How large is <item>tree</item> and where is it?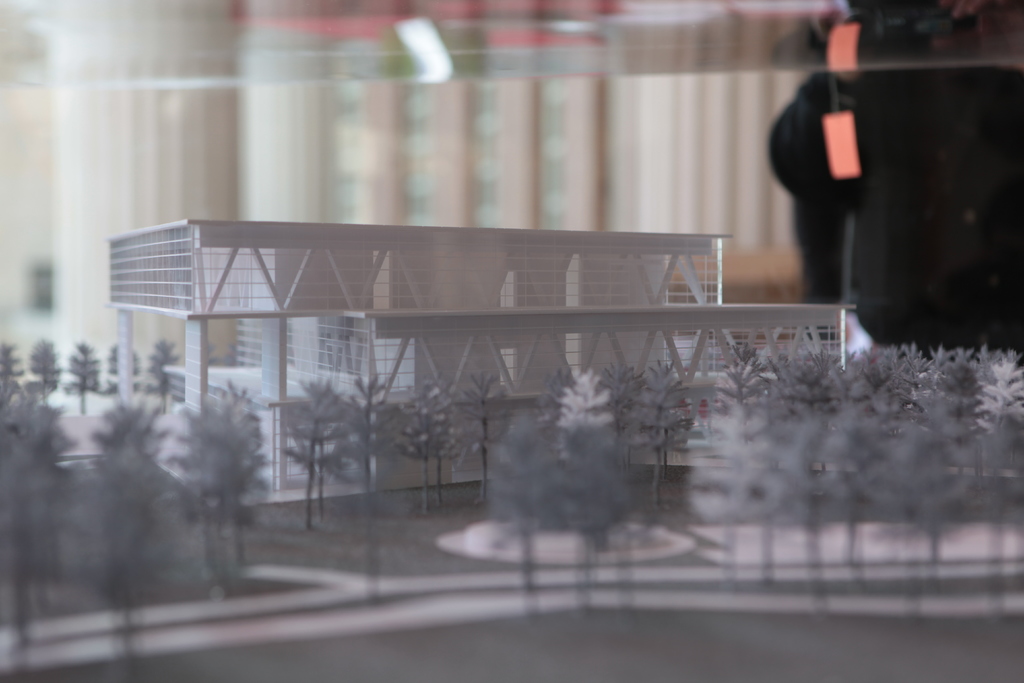
Bounding box: x1=479, y1=409, x2=574, y2=637.
